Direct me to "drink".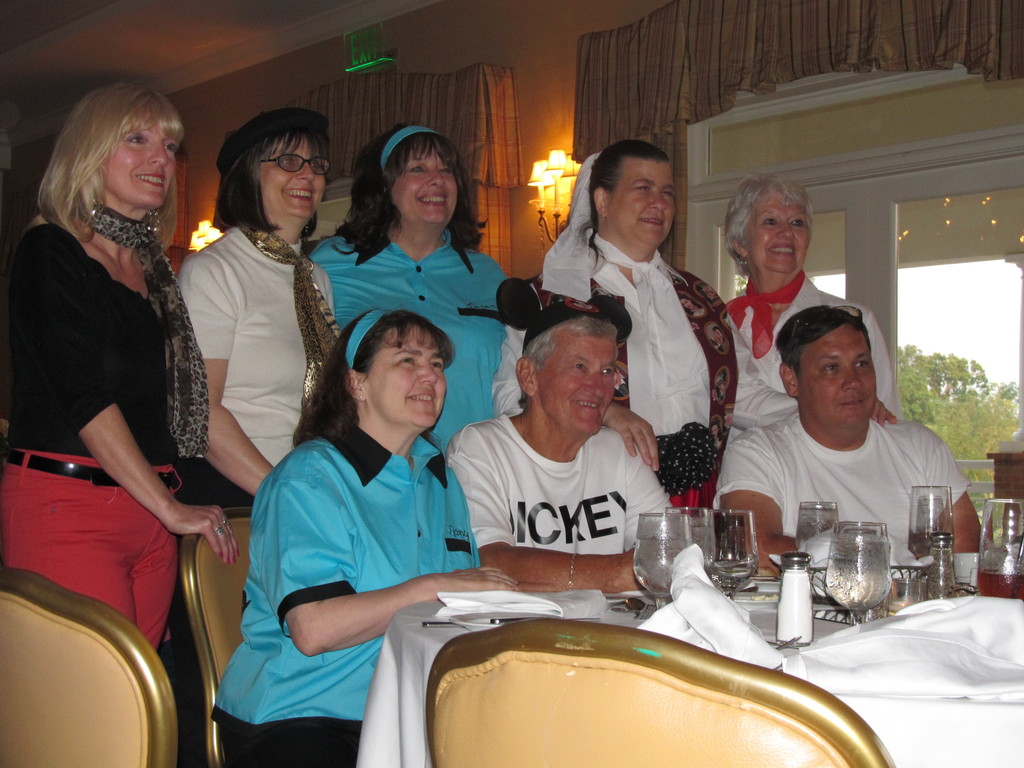
Direction: (left=908, top=532, right=950, bottom=559).
